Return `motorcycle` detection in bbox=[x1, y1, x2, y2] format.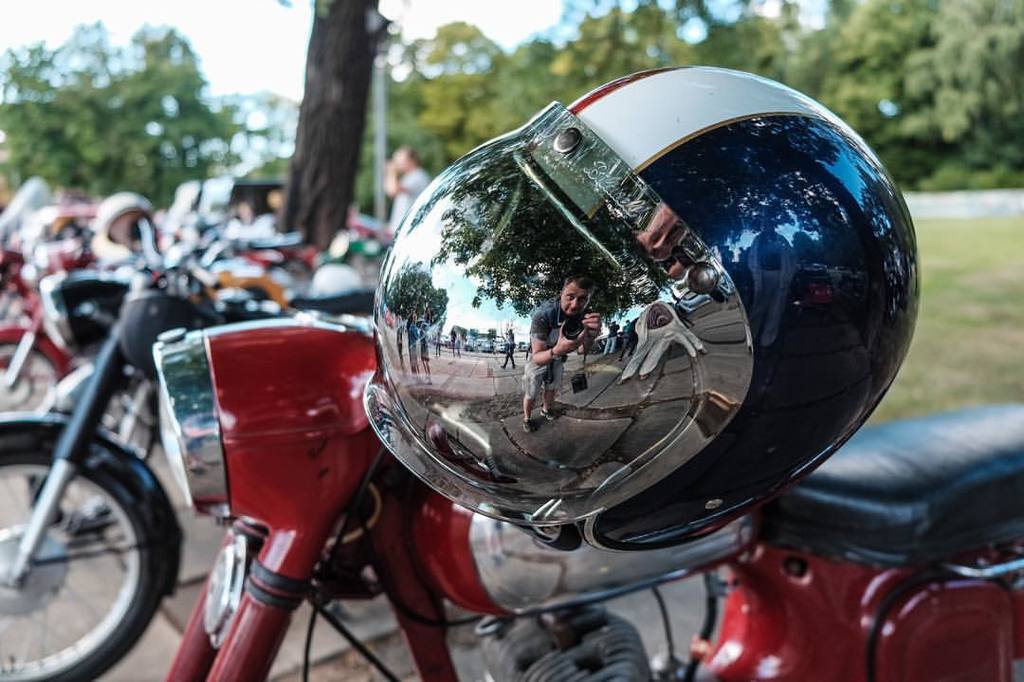
bbox=[0, 170, 63, 316].
